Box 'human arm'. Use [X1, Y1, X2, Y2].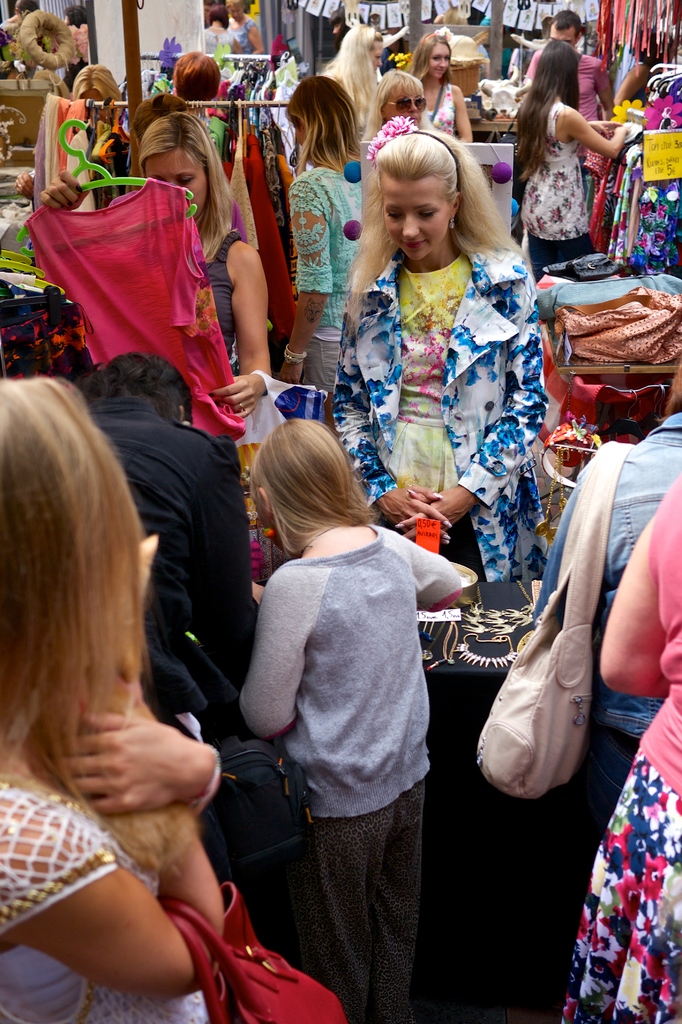
[9, 714, 253, 1002].
